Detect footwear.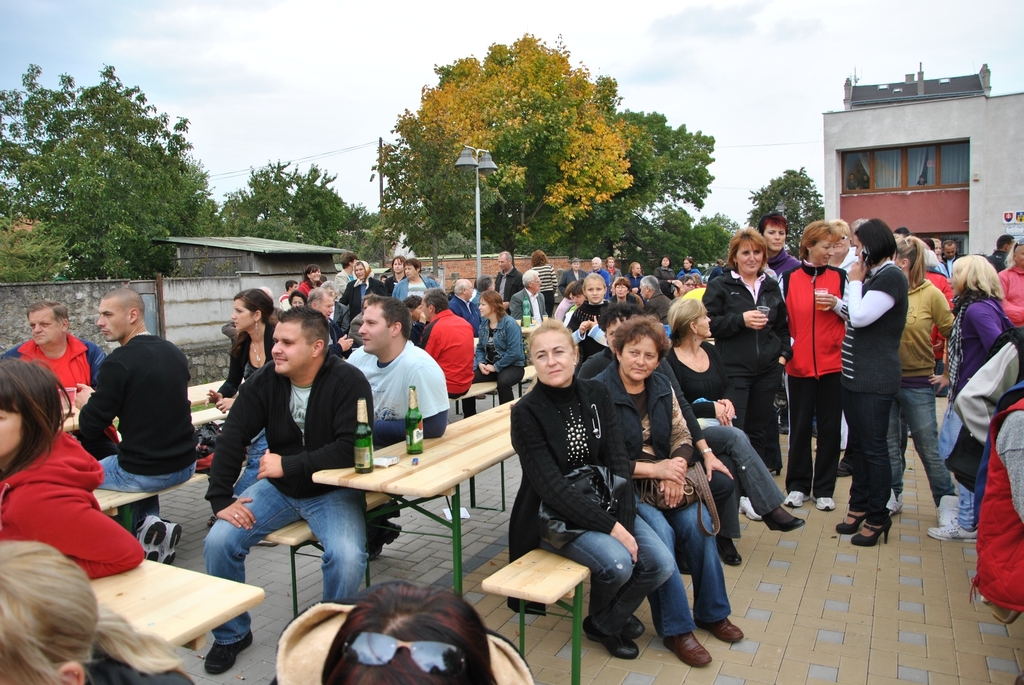
Detected at <region>204, 628, 249, 675</region>.
